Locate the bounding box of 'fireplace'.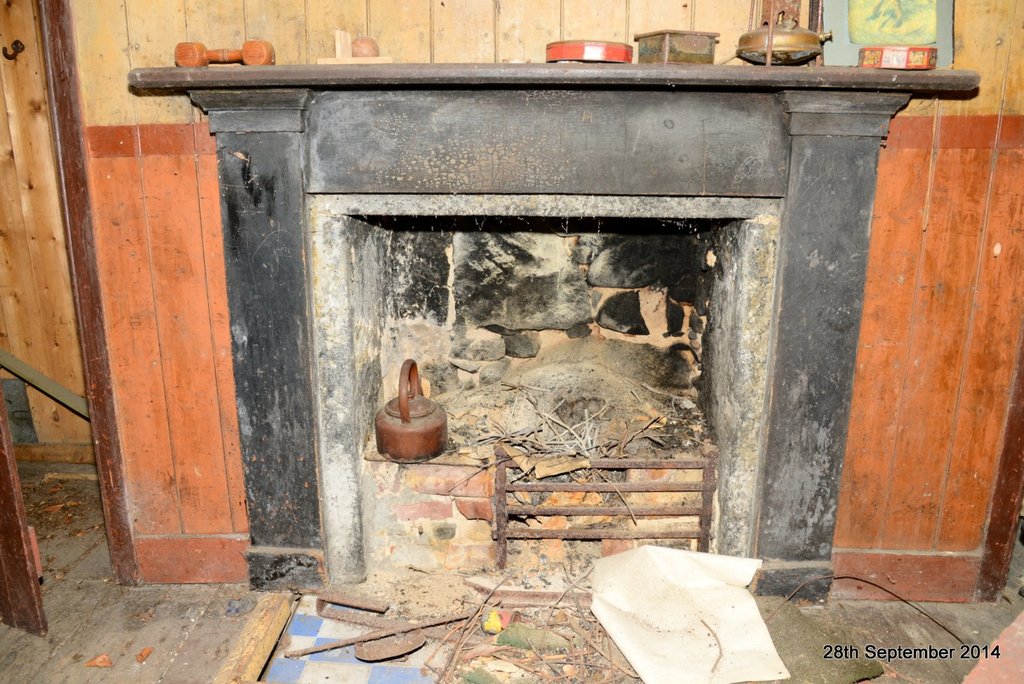
Bounding box: locate(125, 60, 982, 683).
